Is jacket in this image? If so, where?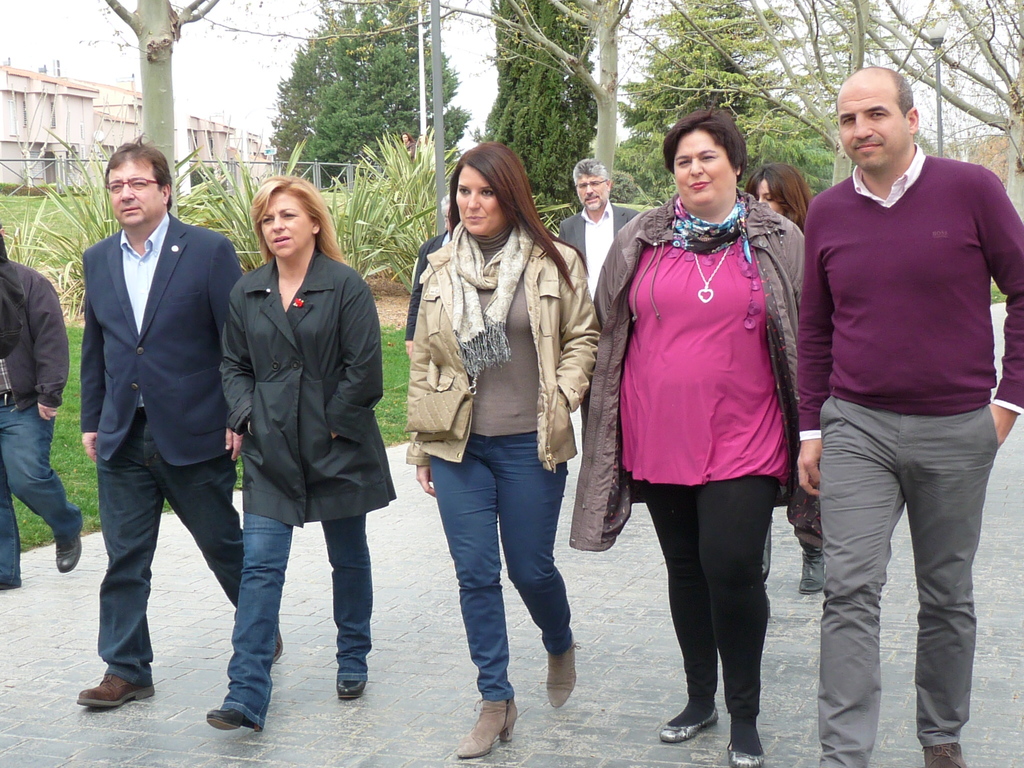
Yes, at 399,233,604,474.
